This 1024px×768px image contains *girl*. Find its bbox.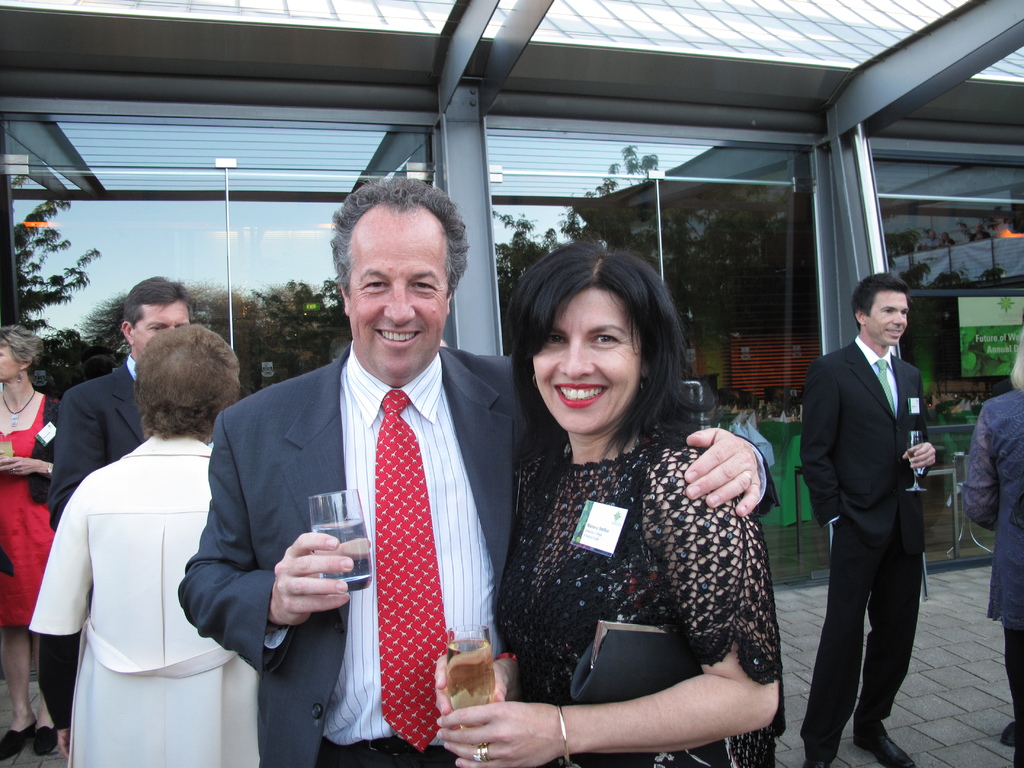
<region>433, 236, 783, 767</region>.
